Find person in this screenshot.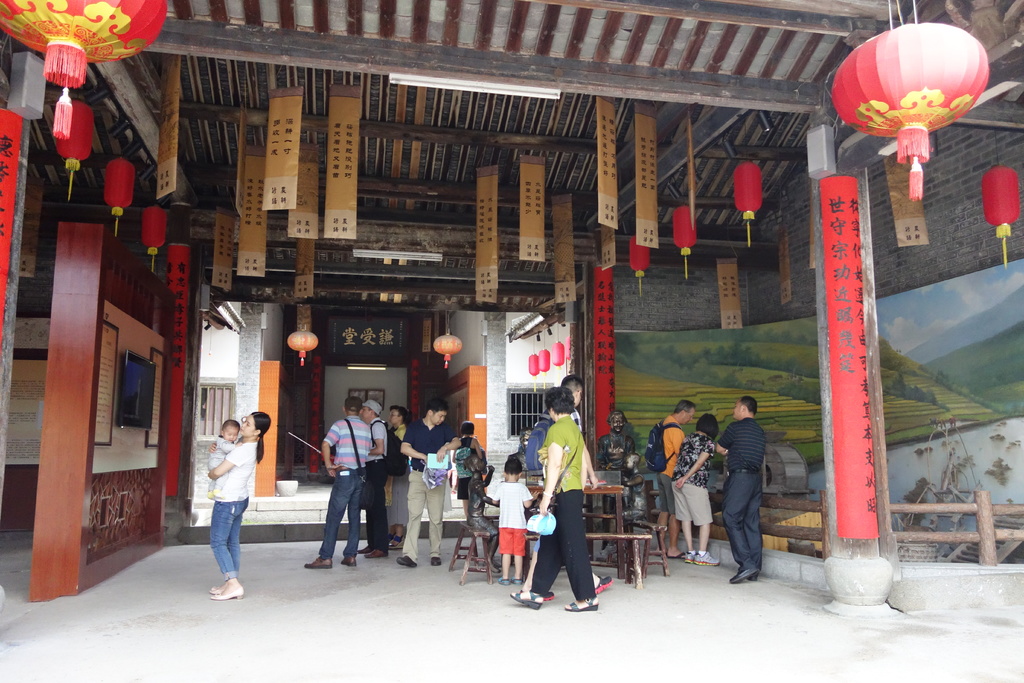
The bounding box for person is [left=466, top=452, right=501, bottom=573].
